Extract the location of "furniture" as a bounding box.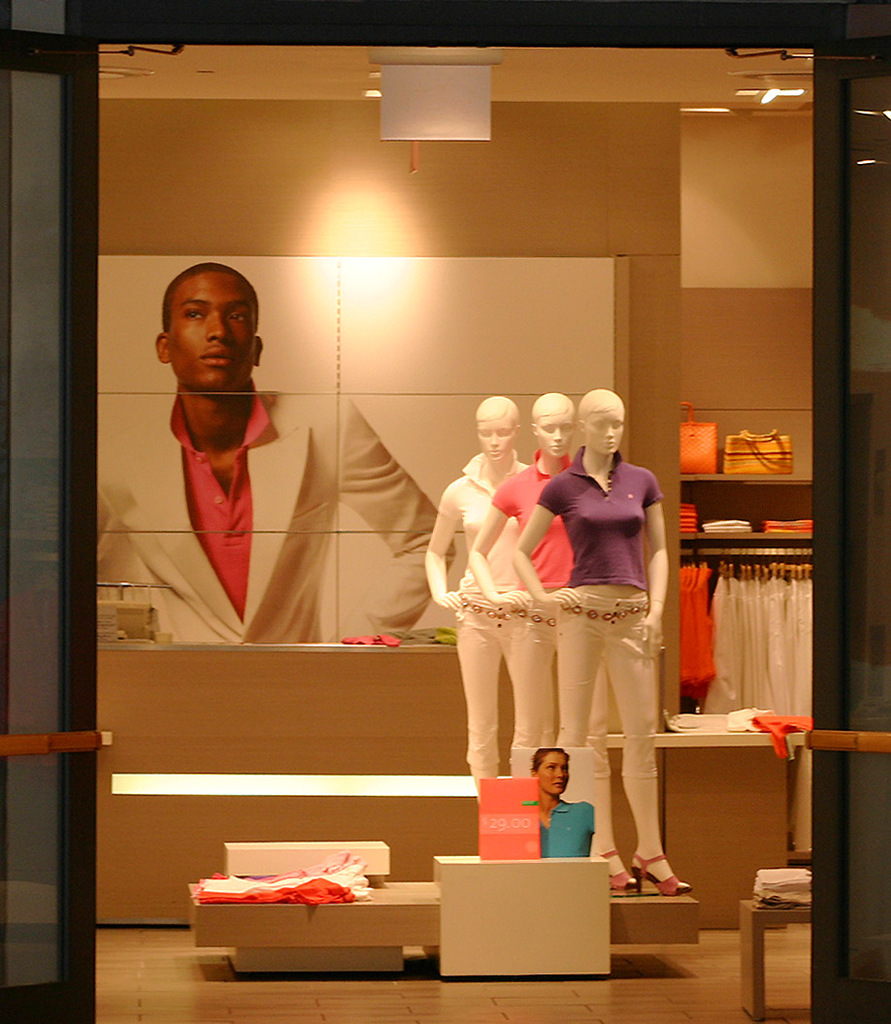
{"left": 98, "top": 641, "right": 665, "bottom": 926}.
